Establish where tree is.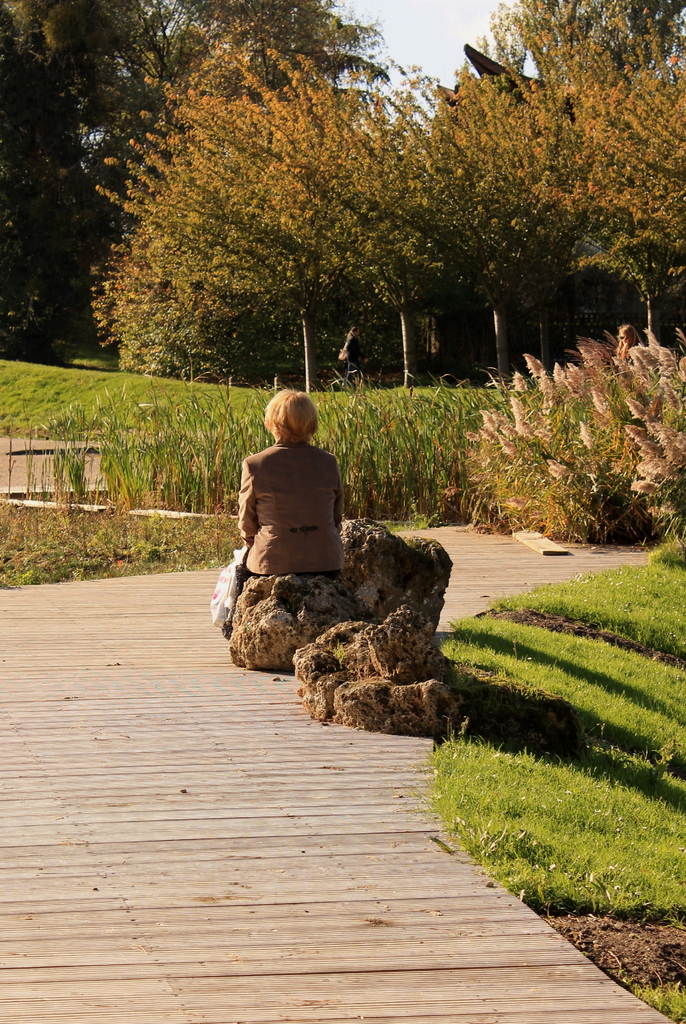
Established at crop(88, 21, 685, 396).
